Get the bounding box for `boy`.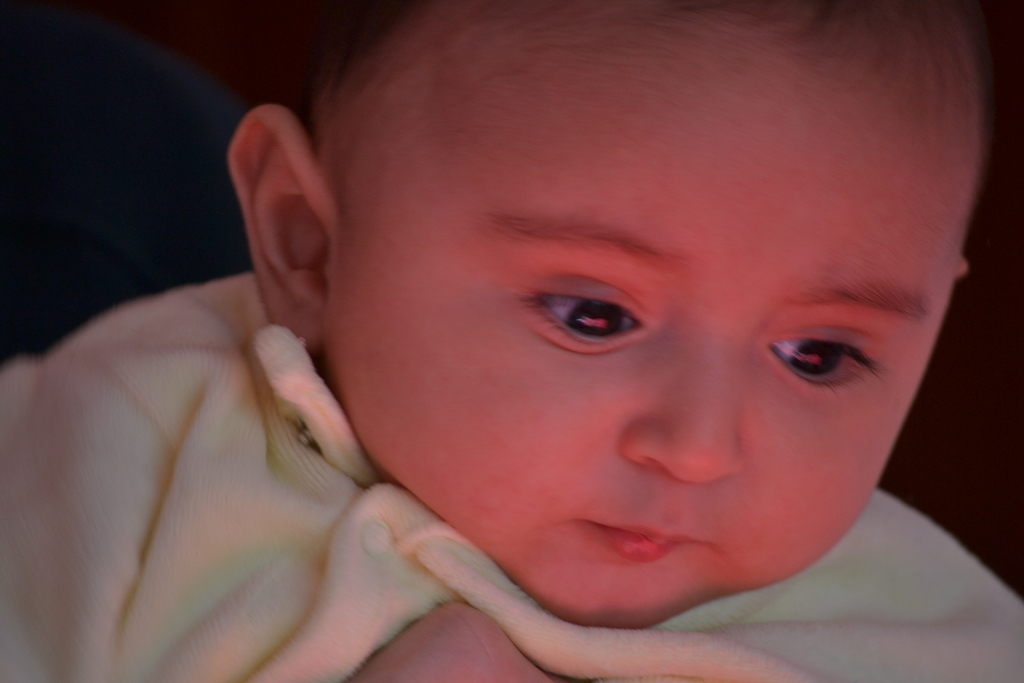
locate(0, 0, 1023, 682).
